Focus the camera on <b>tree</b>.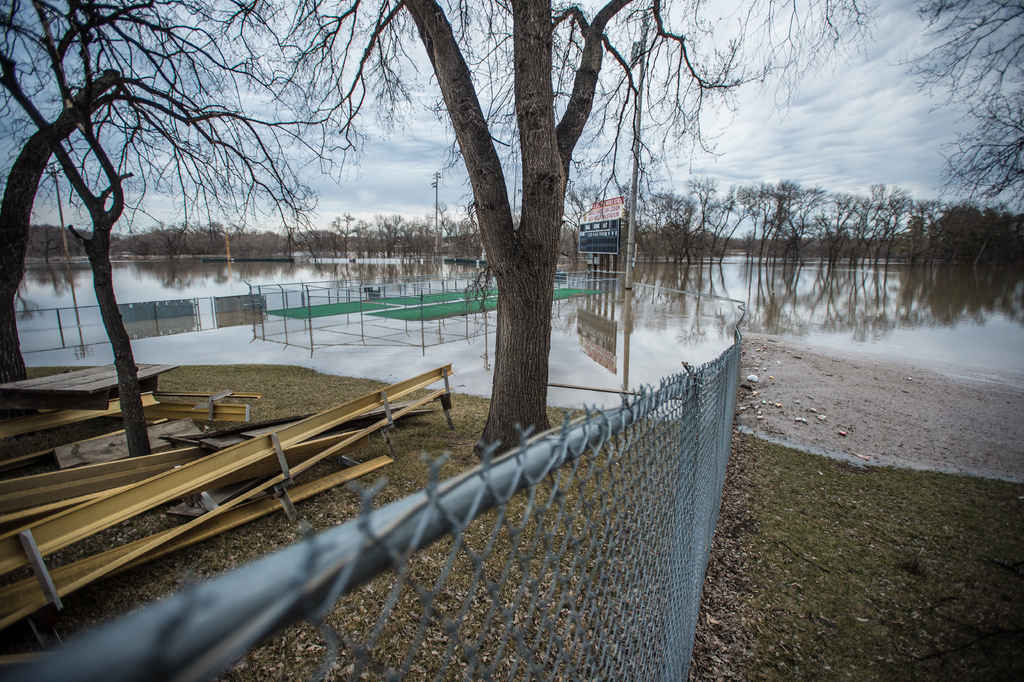
Focus region: {"left": 877, "top": 0, "right": 1023, "bottom": 219}.
